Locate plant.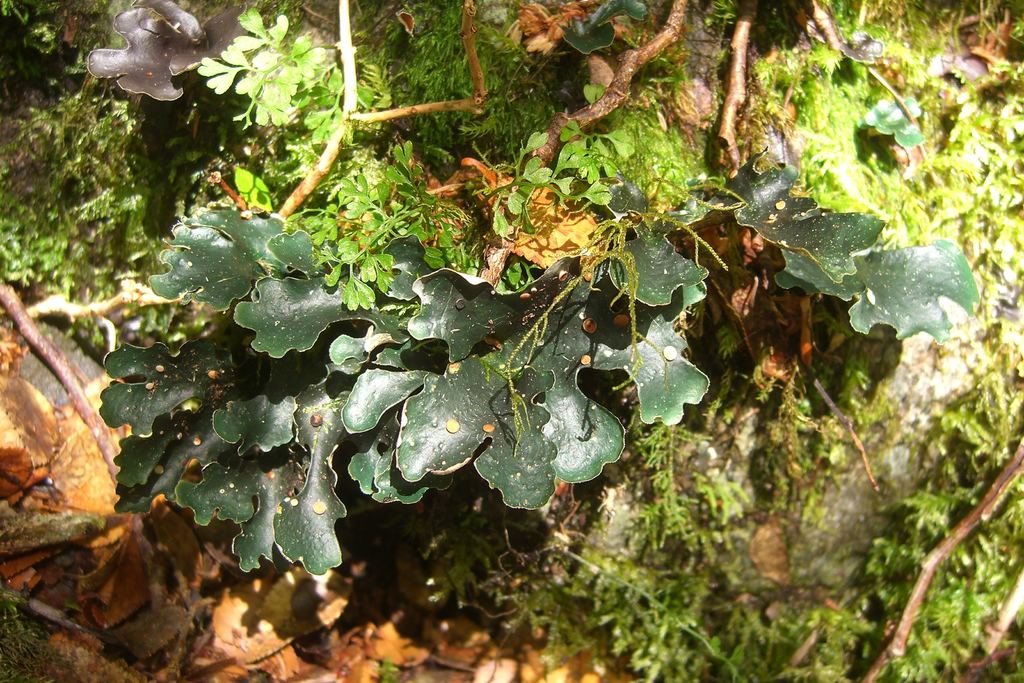
Bounding box: [x1=205, y1=9, x2=632, y2=308].
